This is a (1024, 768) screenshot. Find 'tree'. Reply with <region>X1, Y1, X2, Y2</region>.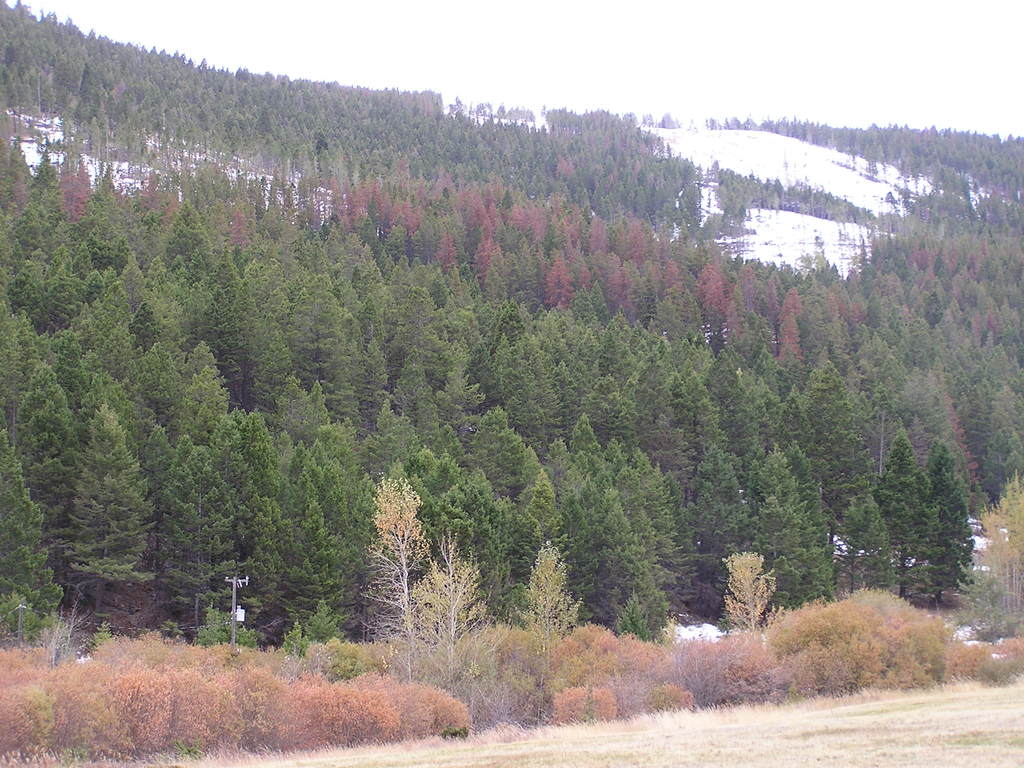
<region>722, 552, 779, 632</region>.
